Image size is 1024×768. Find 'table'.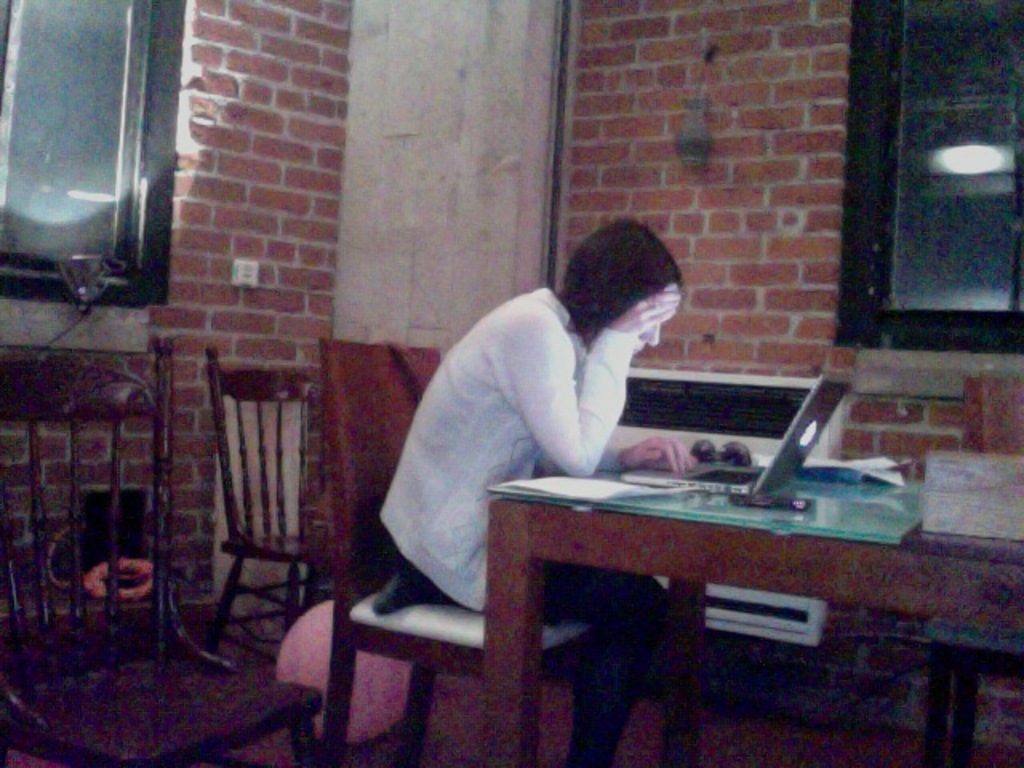
left=427, top=427, right=968, bottom=739.
